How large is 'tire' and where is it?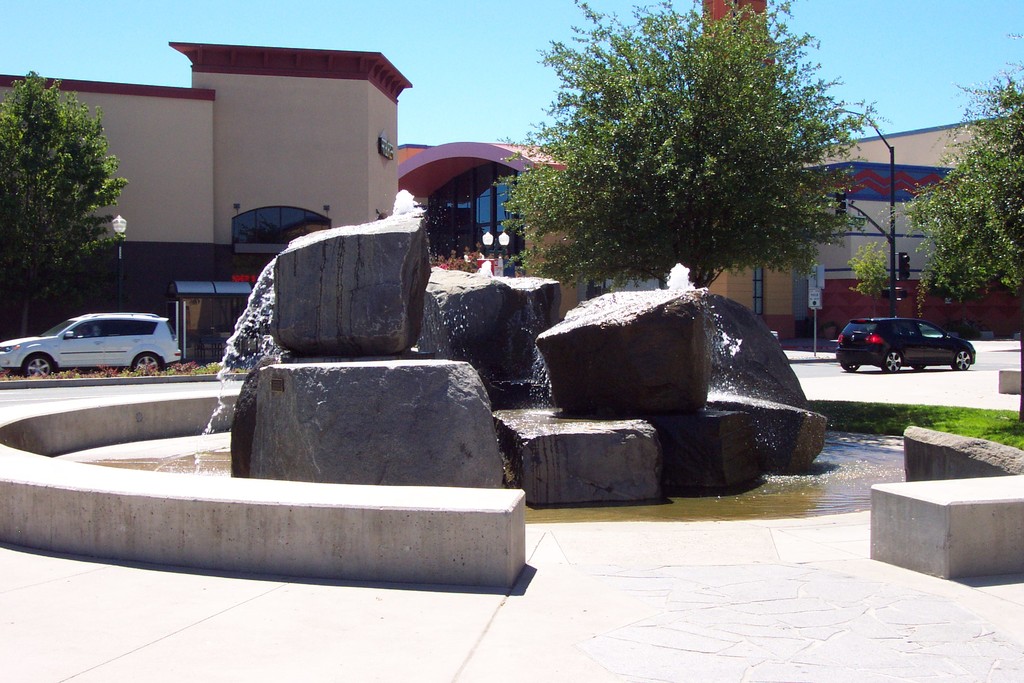
Bounding box: [879,350,902,374].
